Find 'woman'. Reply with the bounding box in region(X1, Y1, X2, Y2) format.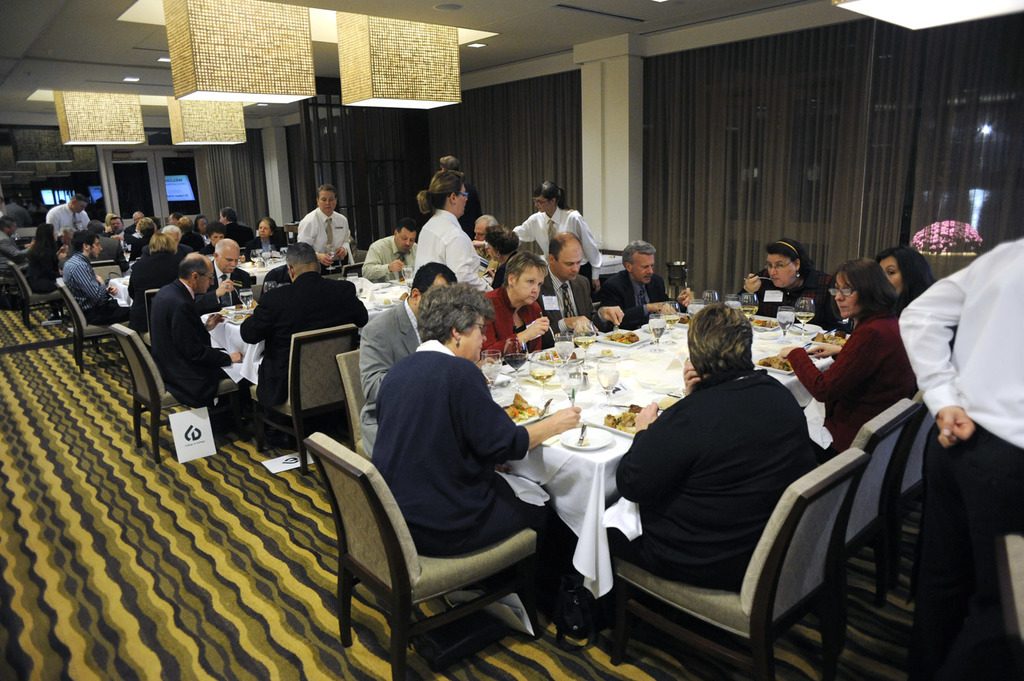
region(510, 180, 598, 296).
